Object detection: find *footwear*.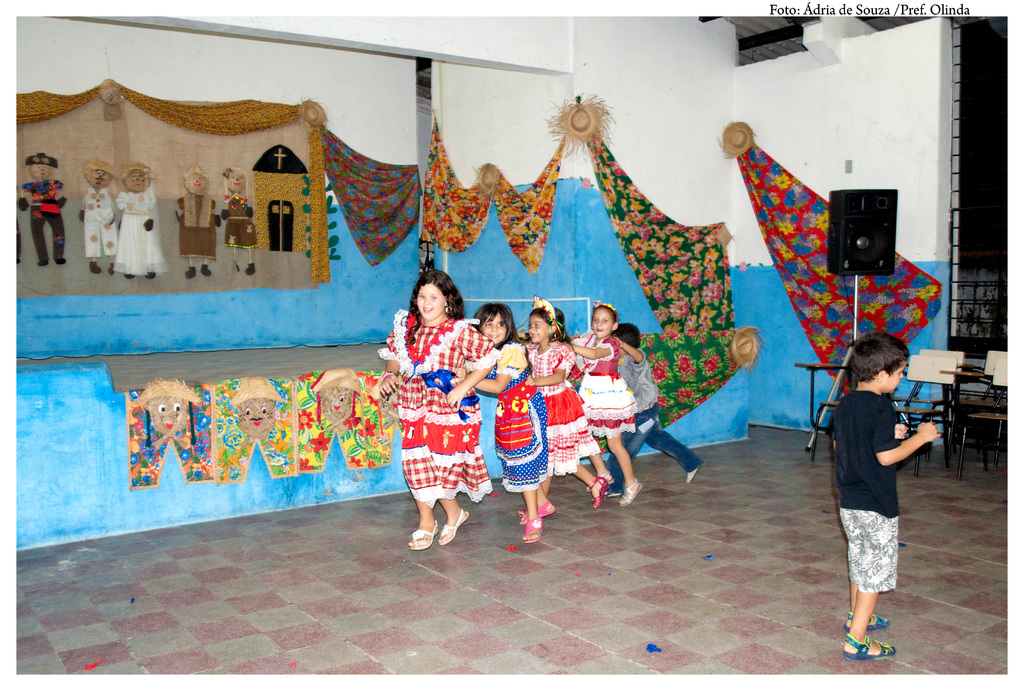
x1=438 y1=506 x2=468 y2=542.
